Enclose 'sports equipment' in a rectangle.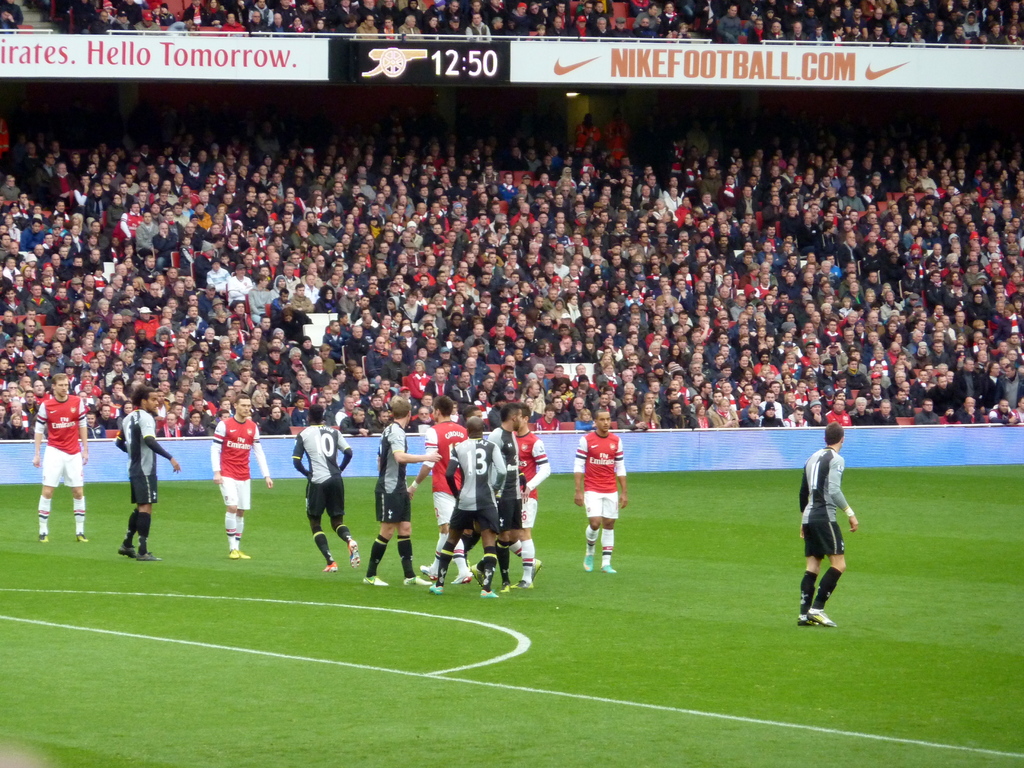
bbox(400, 573, 428, 589).
